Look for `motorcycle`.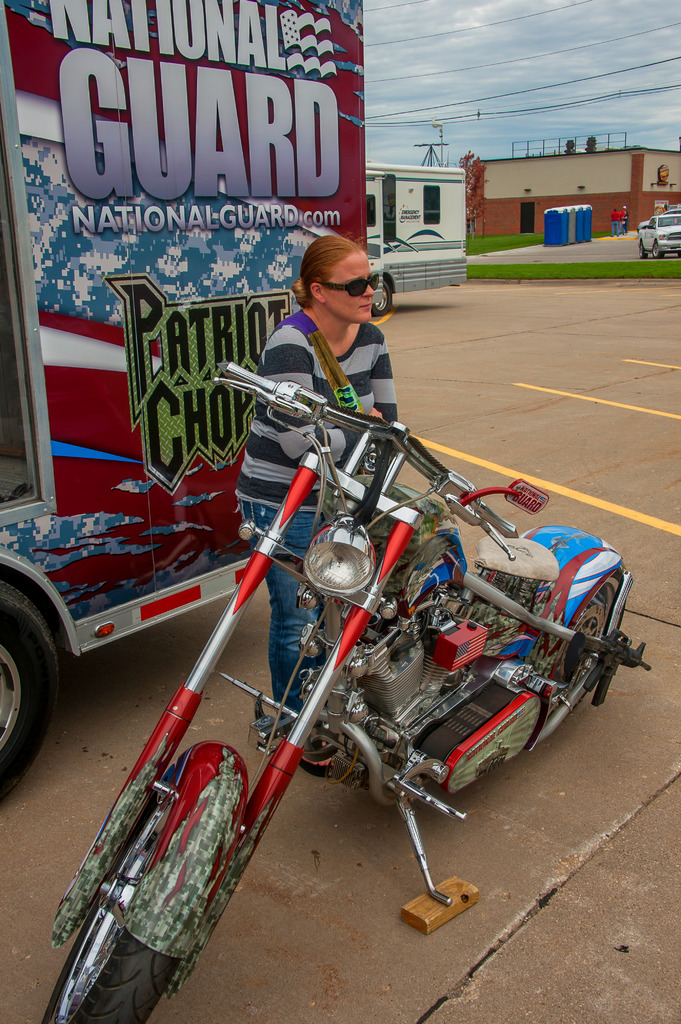
Found: pyautogui.locateOnScreen(54, 338, 637, 977).
